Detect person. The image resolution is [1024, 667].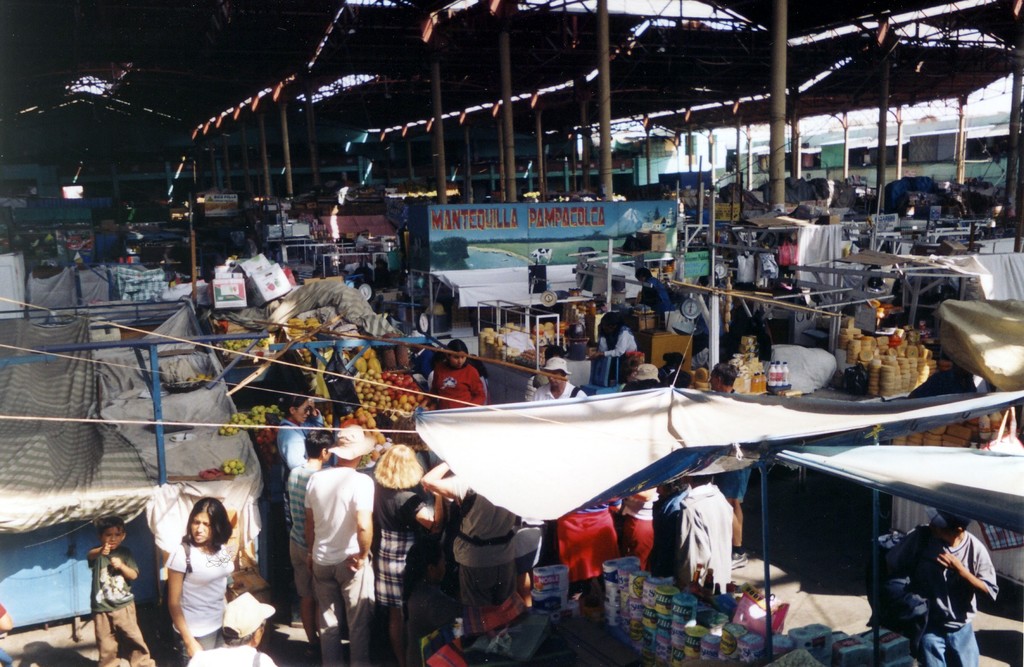
crop(284, 431, 330, 648).
